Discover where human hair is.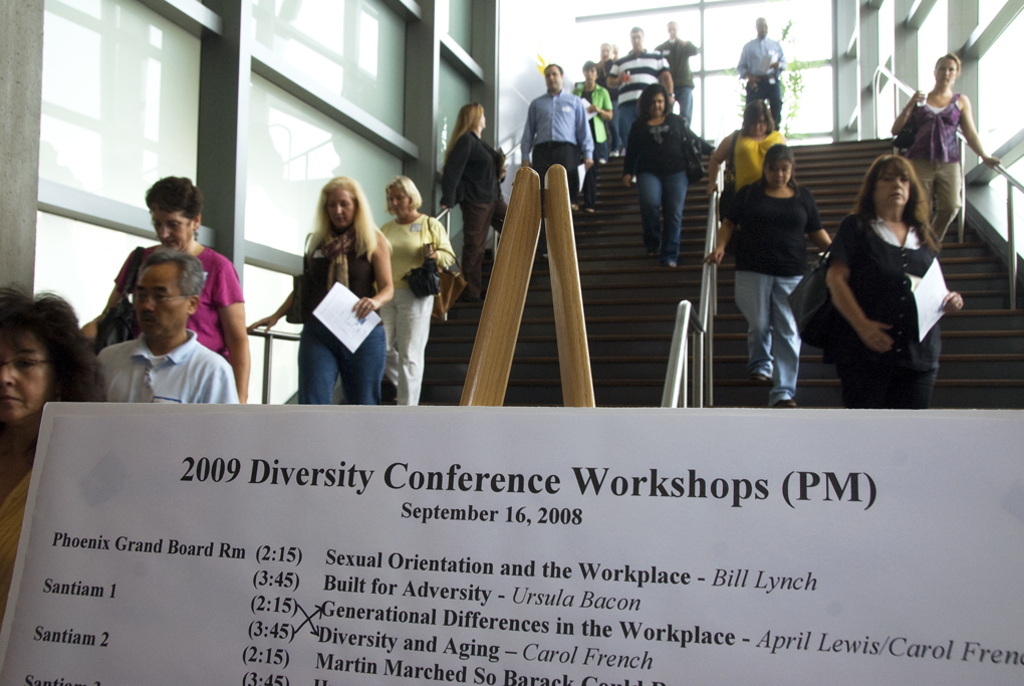
Discovered at [left=0, top=281, right=112, bottom=467].
